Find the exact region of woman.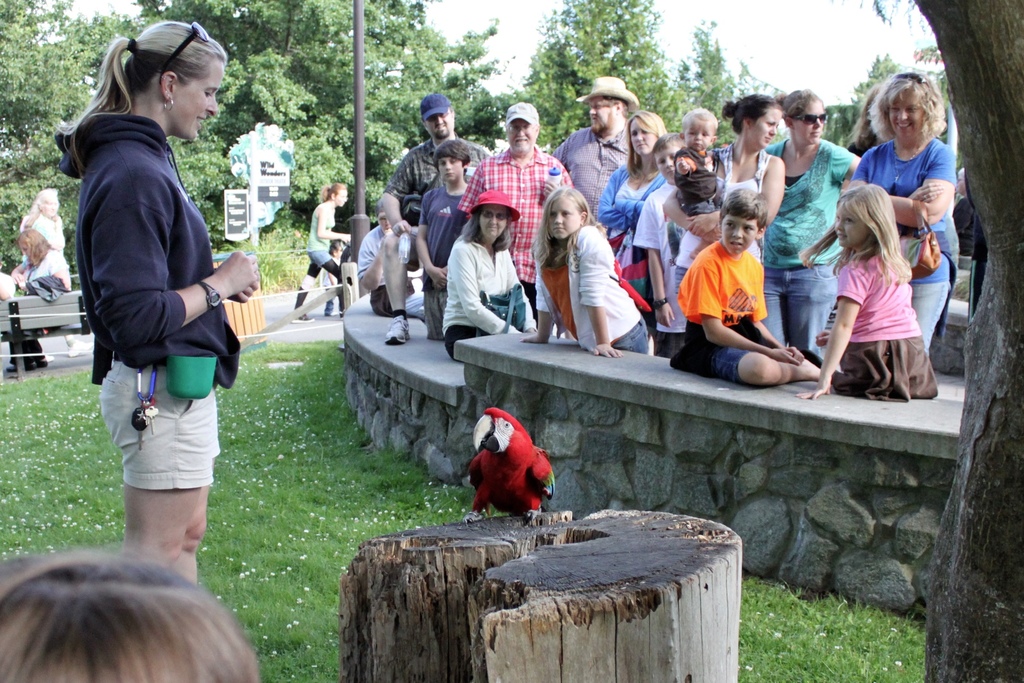
Exact region: (x1=292, y1=183, x2=350, y2=321).
